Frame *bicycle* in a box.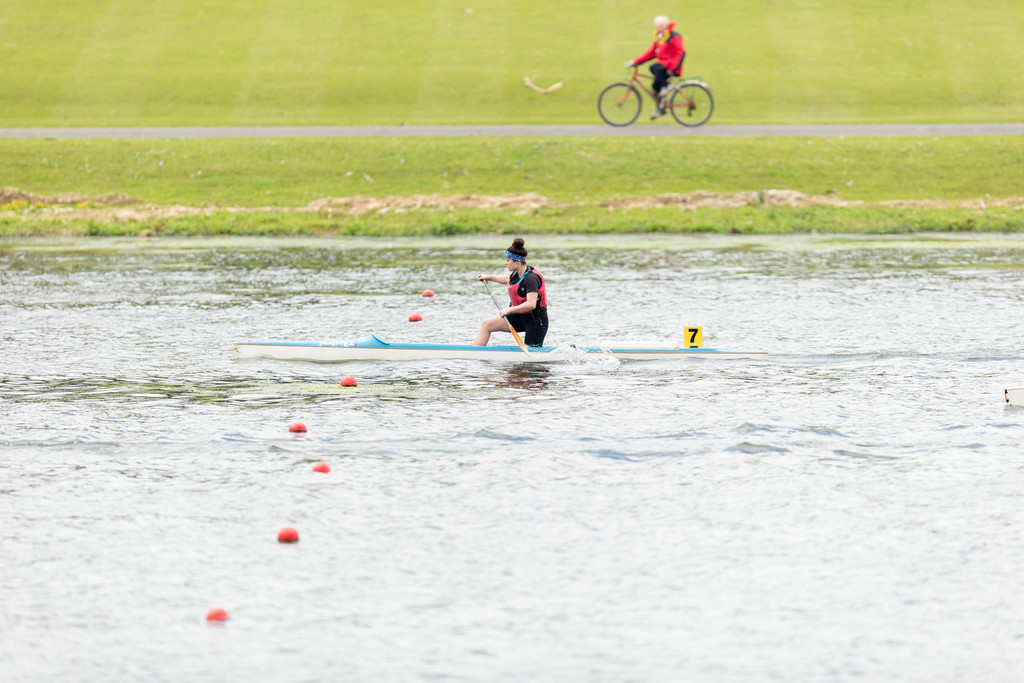
x1=605 y1=39 x2=717 y2=119.
